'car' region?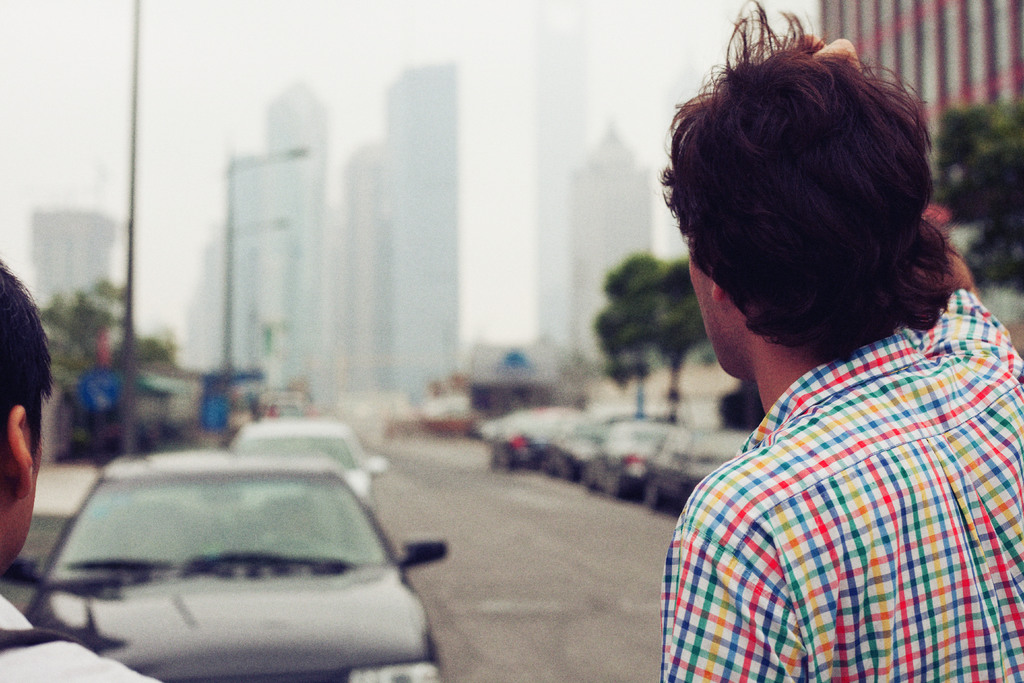
232, 414, 390, 493
